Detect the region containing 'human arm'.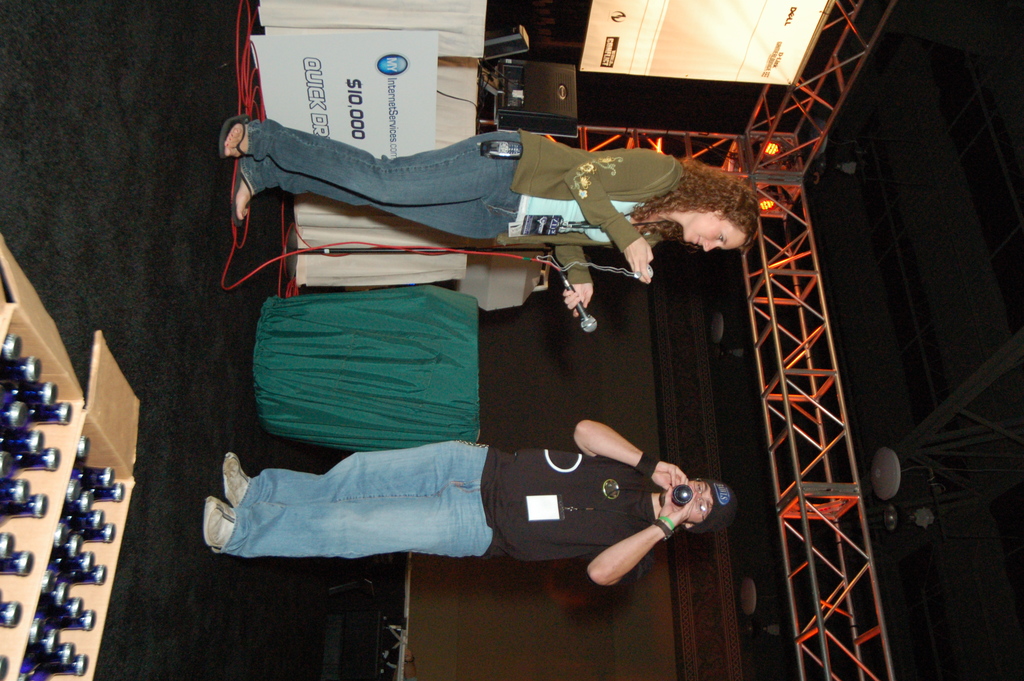
region(581, 488, 705, 594).
